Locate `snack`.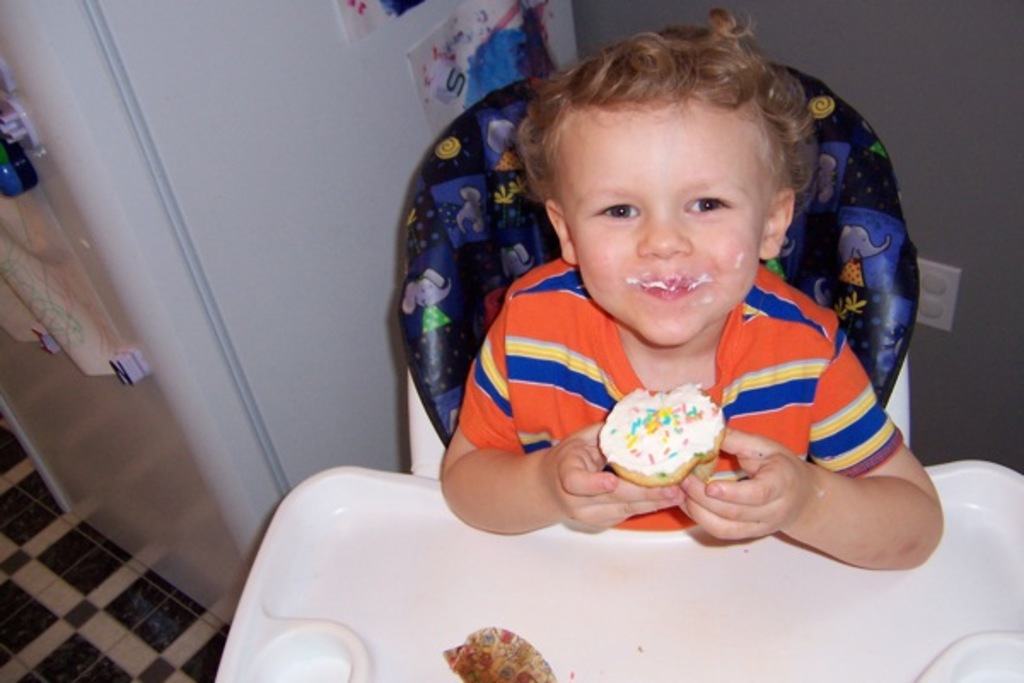
Bounding box: {"left": 587, "top": 372, "right": 736, "bottom": 495}.
